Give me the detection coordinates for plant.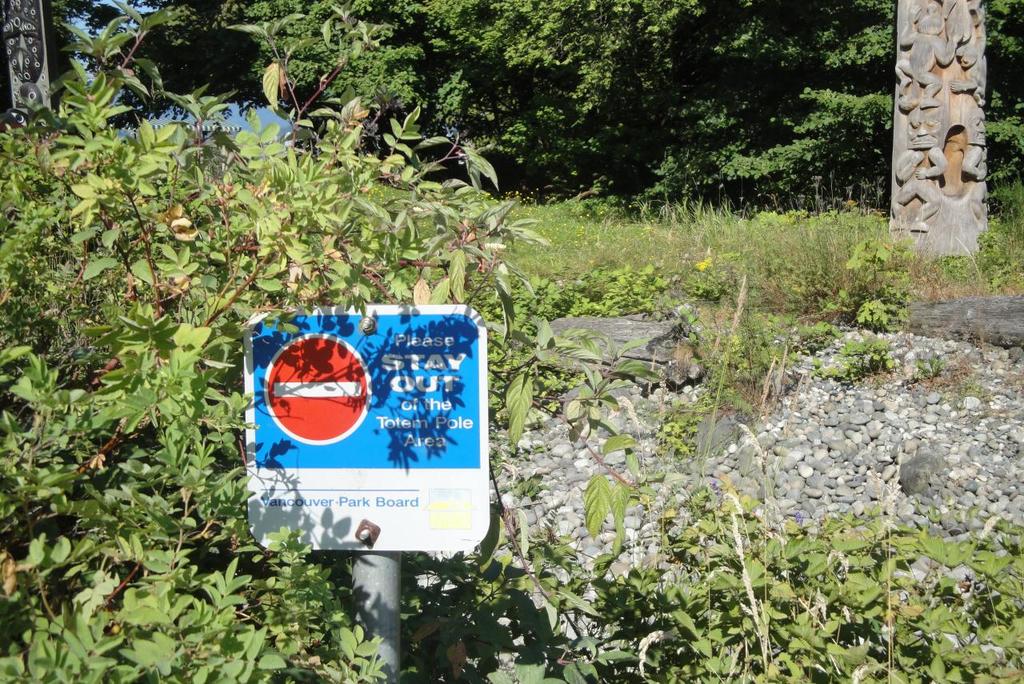
x1=494 y1=261 x2=673 y2=324.
